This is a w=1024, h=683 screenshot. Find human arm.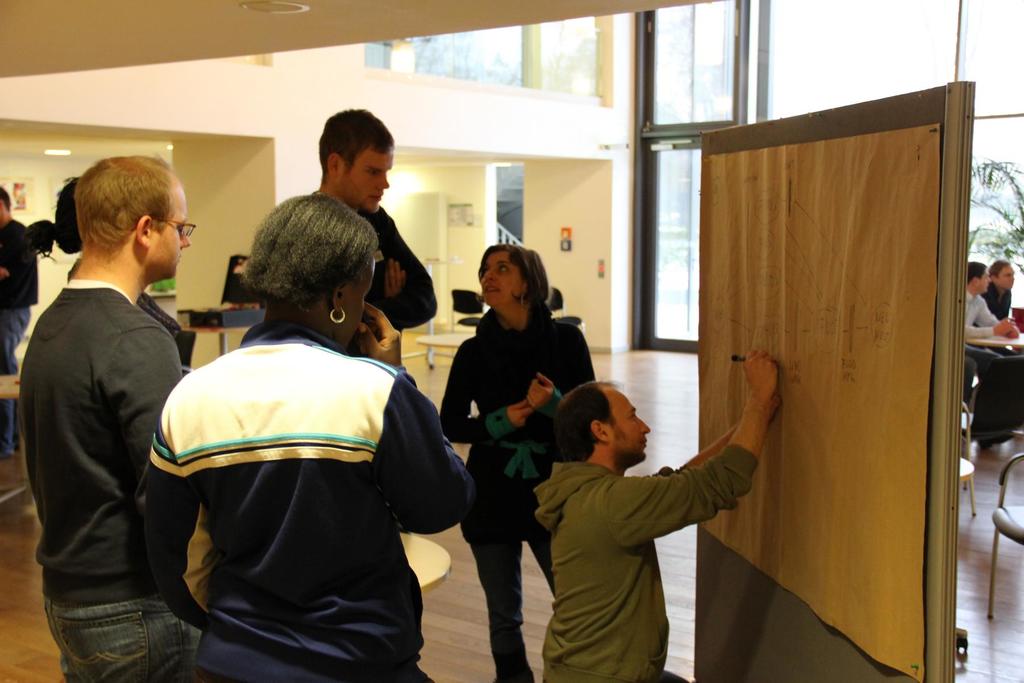
Bounding box: region(142, 386, 213, 641).
